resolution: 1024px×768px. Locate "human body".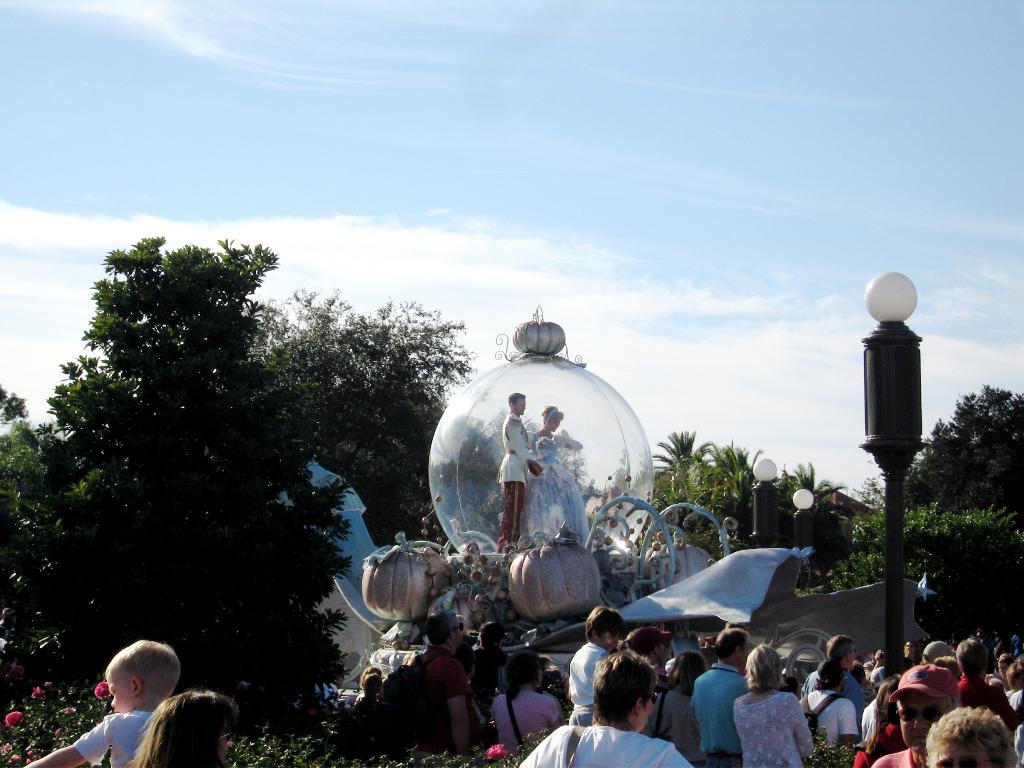
region(18, 636, 186, 767).
